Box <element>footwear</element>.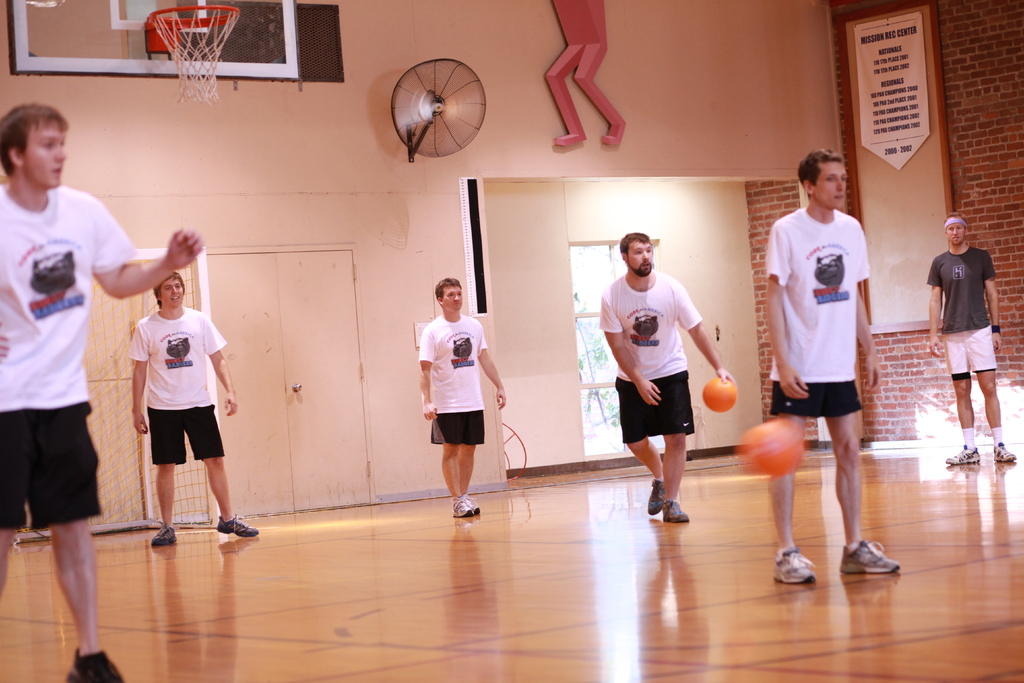
(456, 495, 483, 513).
